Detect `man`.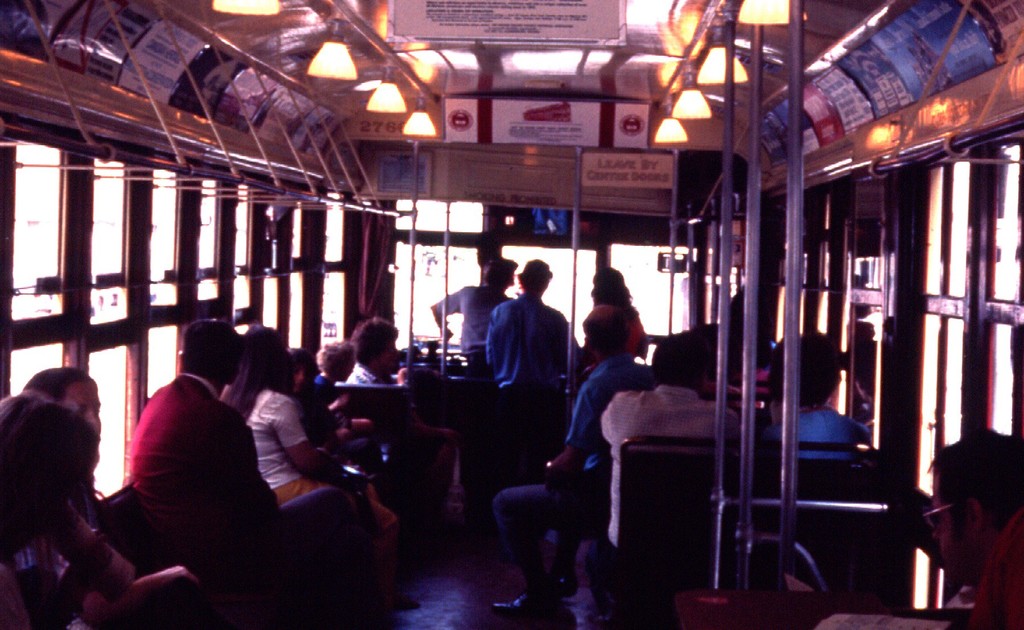
Detected at box(127, 318, 355, 629).
